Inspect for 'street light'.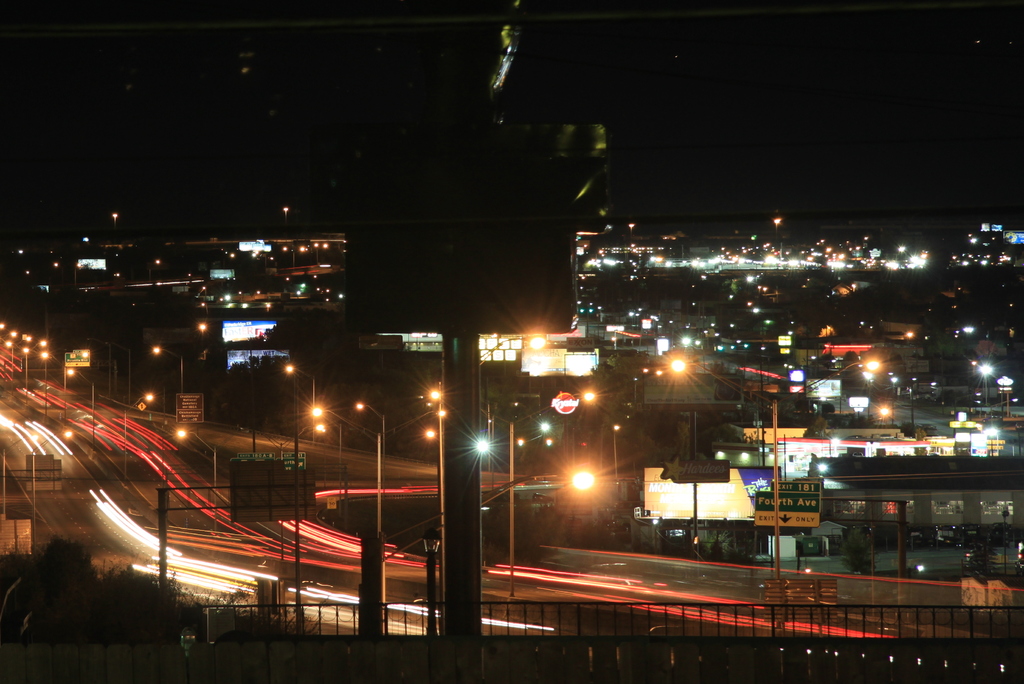
Inspection: {"left": 312, "top": 407, "right": 342, "bottom": 460}.
